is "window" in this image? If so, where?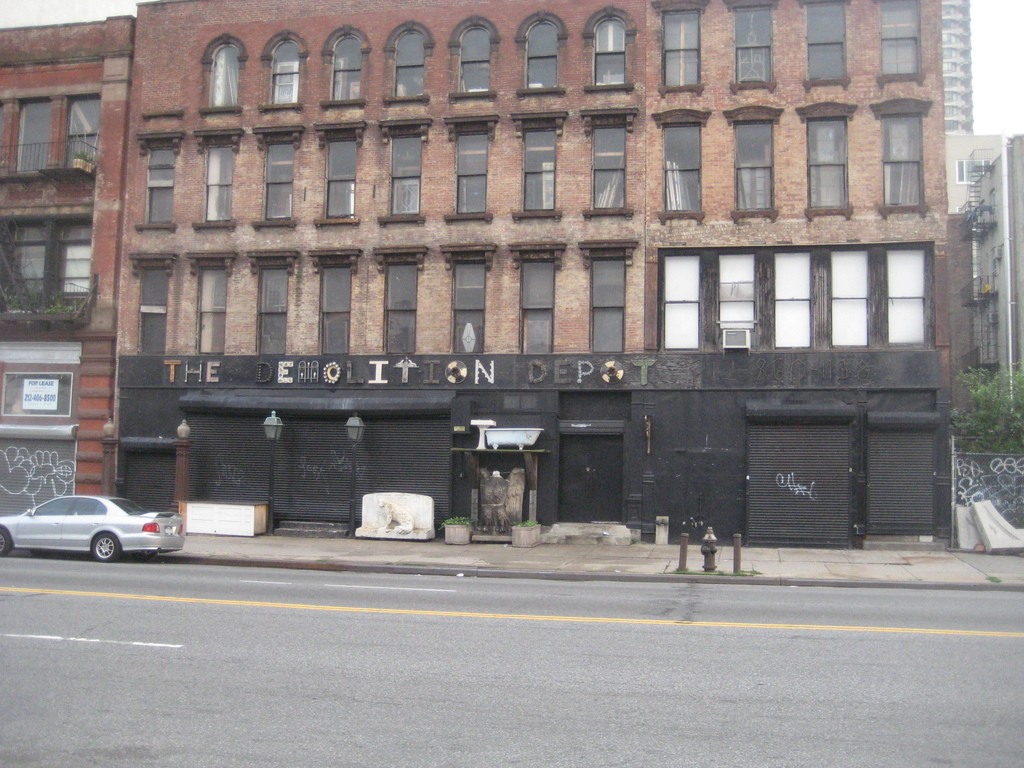
Yes, at region(397, 31, 425, 97).
